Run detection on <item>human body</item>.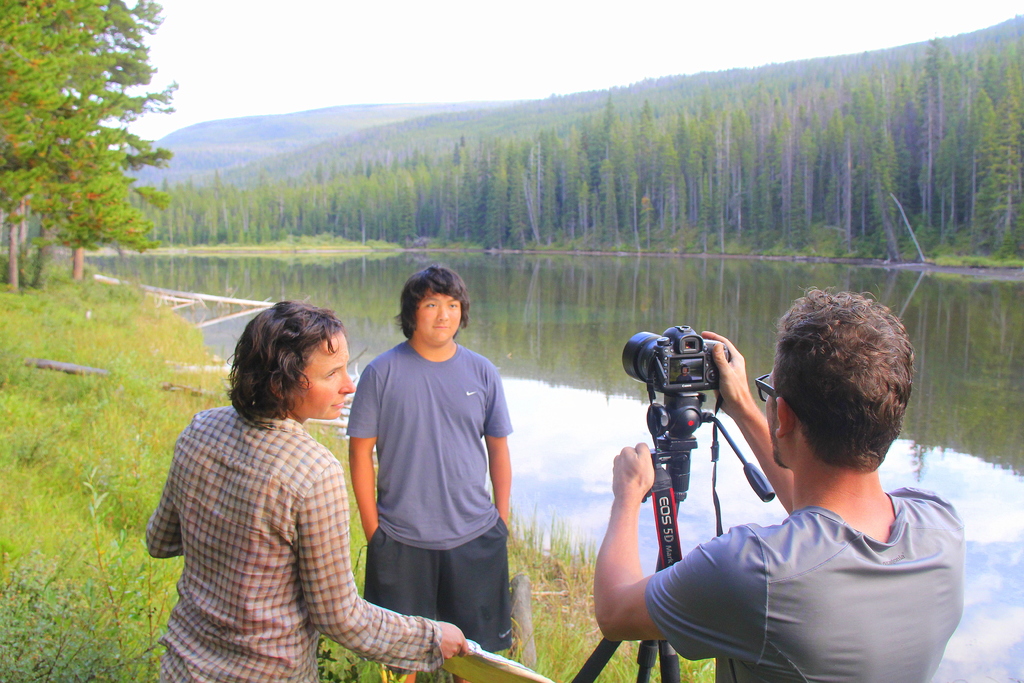
Result: x1=344 y1=341 x2=506 y2=659.
